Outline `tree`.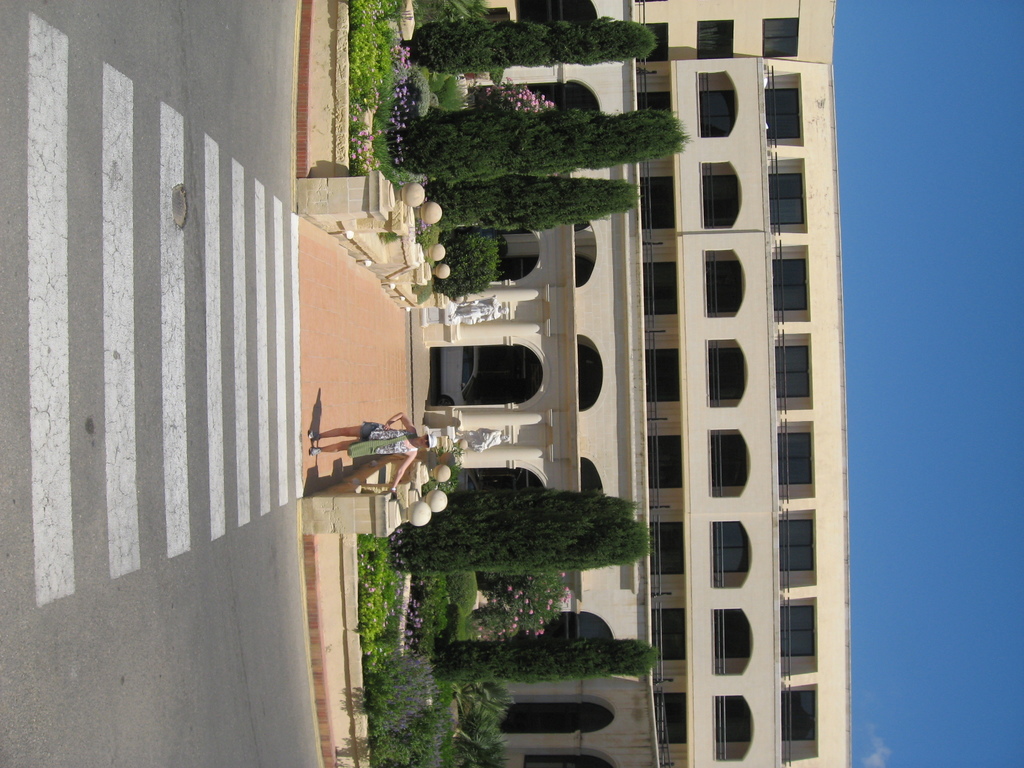
Outline: BBox(426, 175, 641, 233).
